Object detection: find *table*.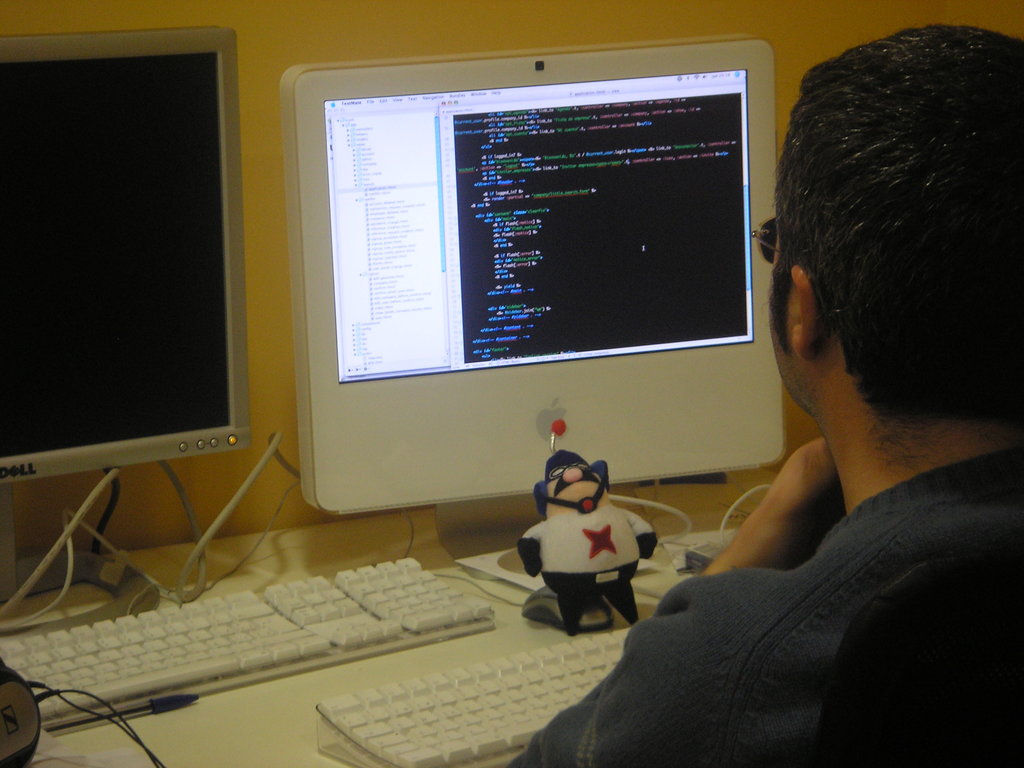
box(0, 470, 776, 767).
